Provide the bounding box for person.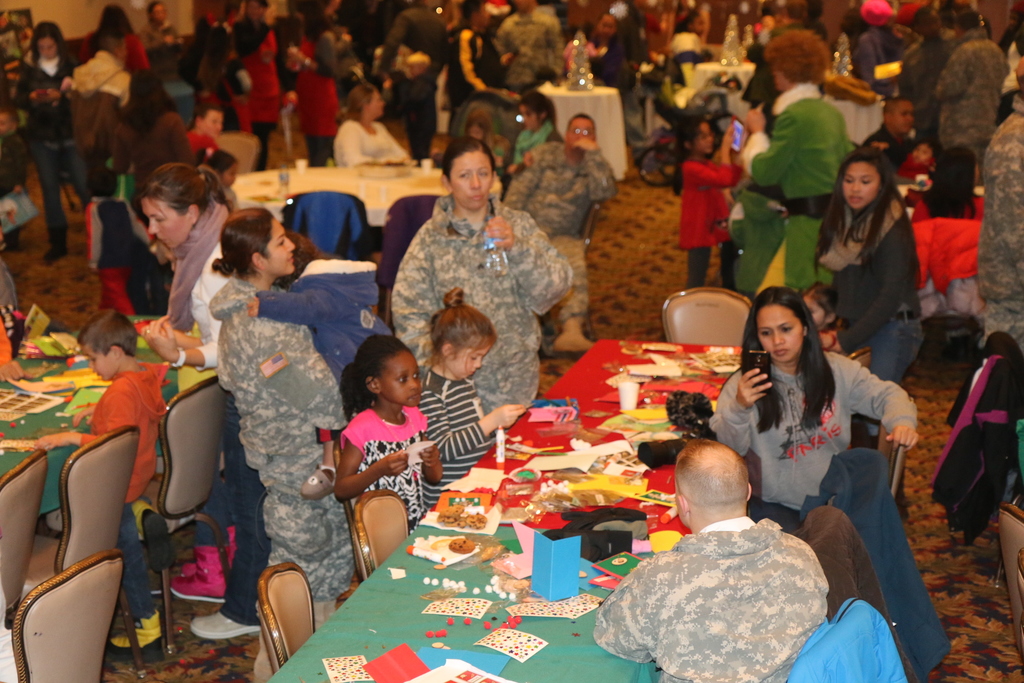
(680,117,745,290).
